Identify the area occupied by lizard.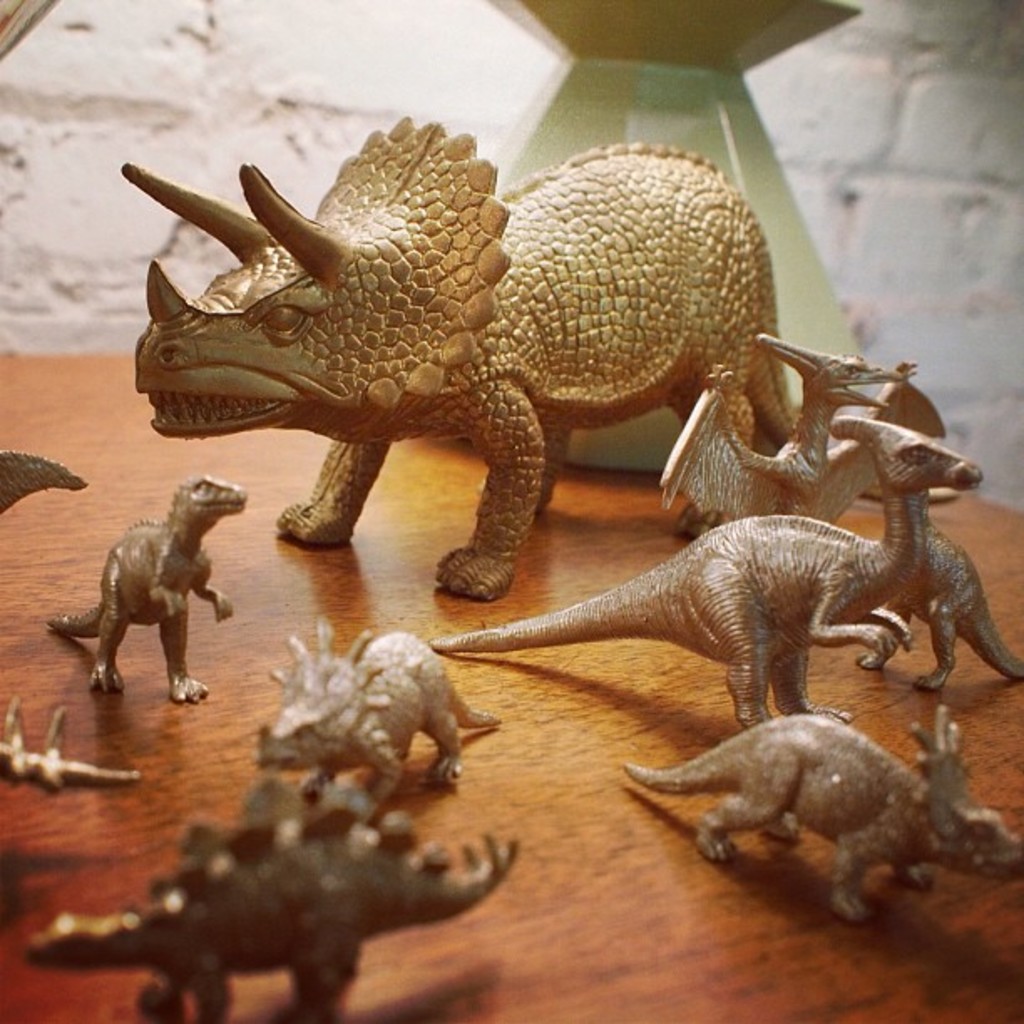
Area: bbox(22, 771, 507, 1021).
